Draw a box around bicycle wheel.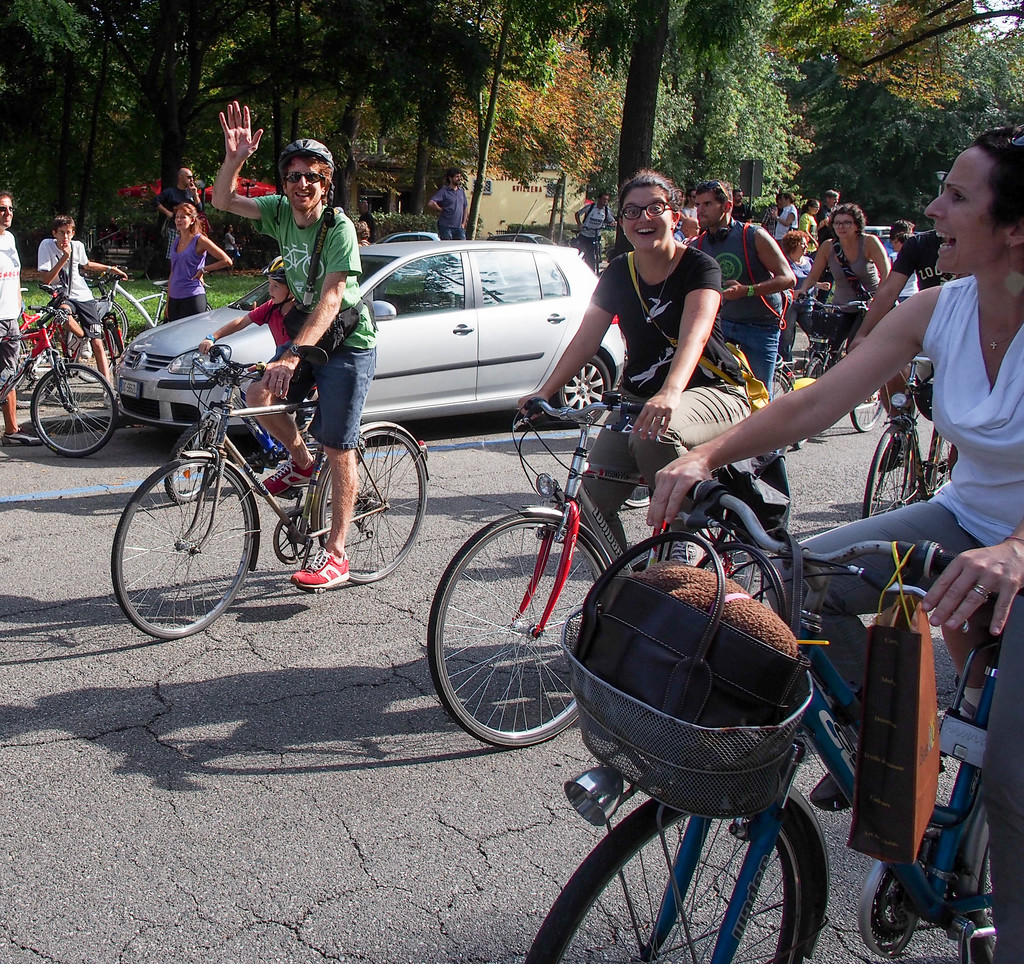
bbox=[317, 421, 427, 586].
